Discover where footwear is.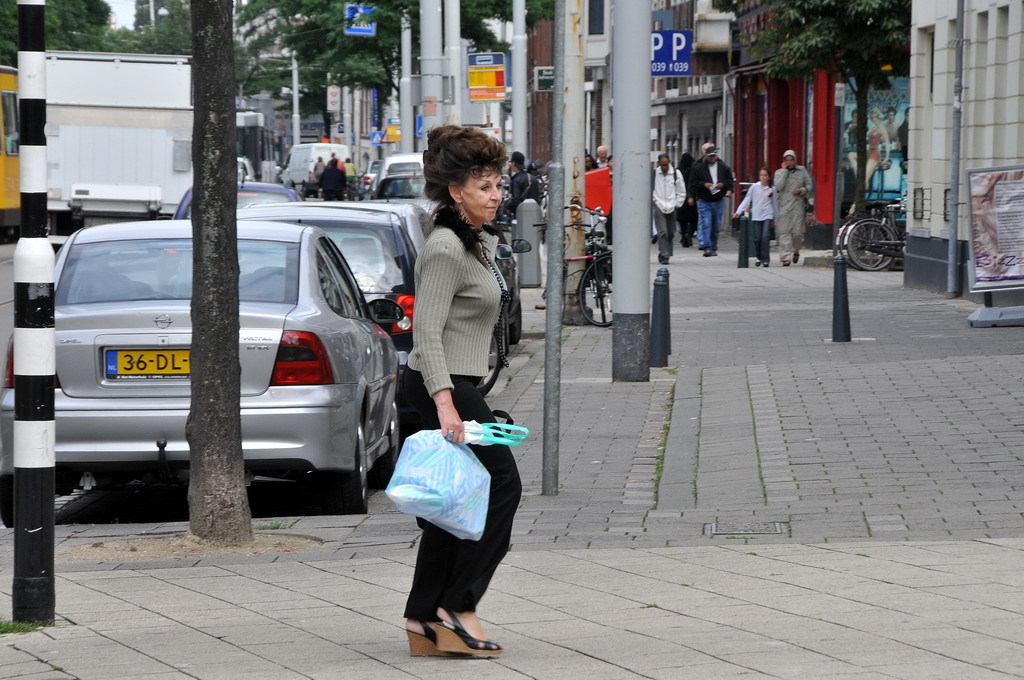
Discovered at locate(782, 258, 788, 266).
